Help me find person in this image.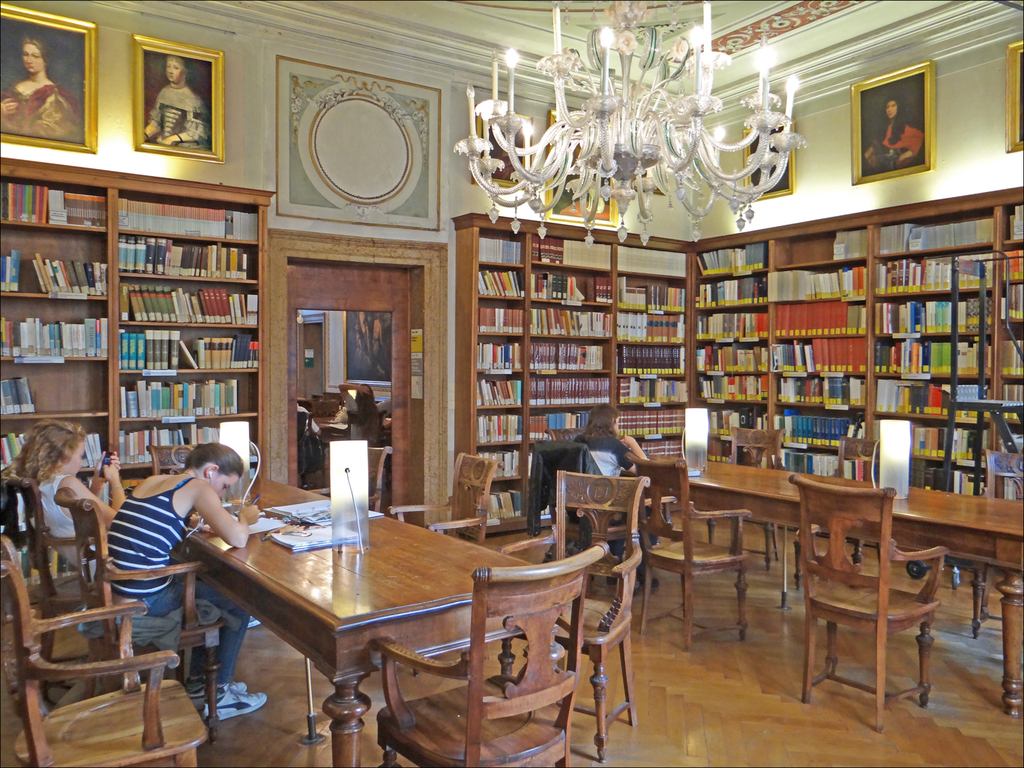
Found it: crop(0, 417, 263, 630).
